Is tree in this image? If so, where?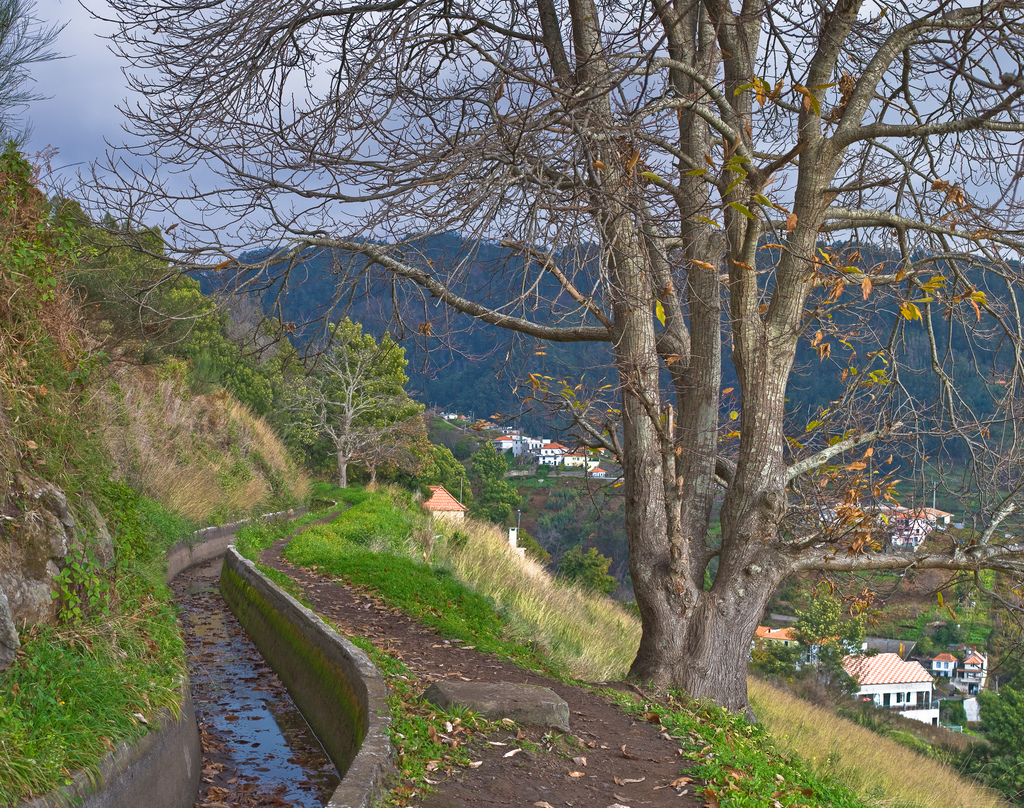
Yes, at (left=554, top=543, right=619, bottom=602).
